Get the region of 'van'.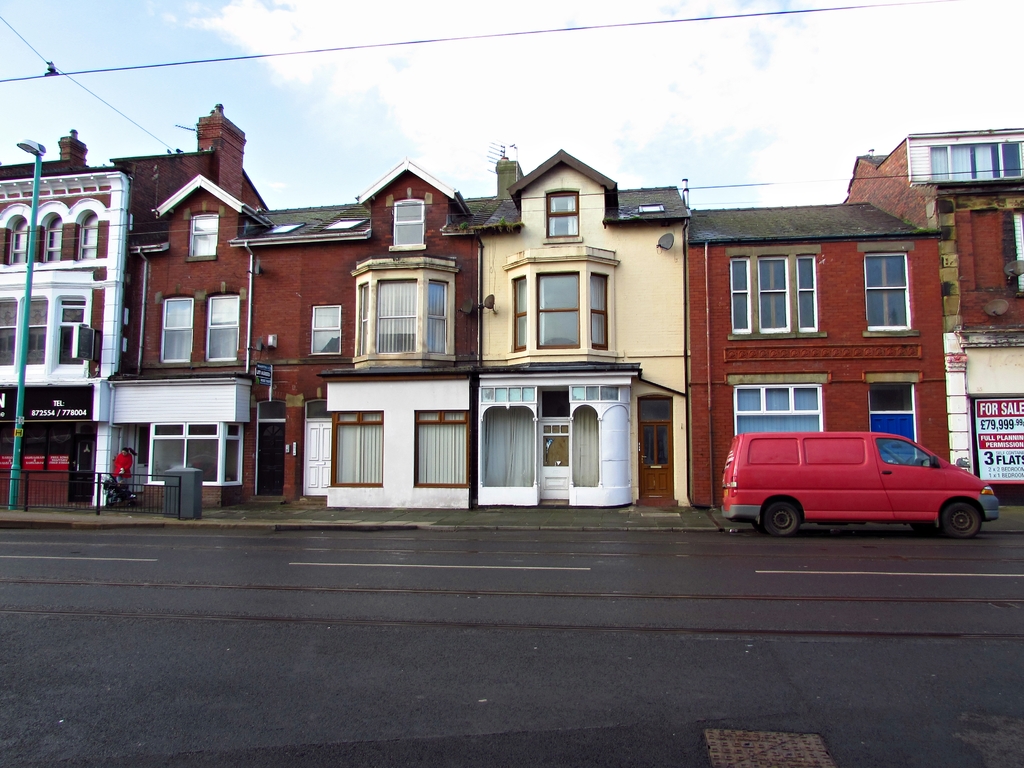
721/430/1002/541.
